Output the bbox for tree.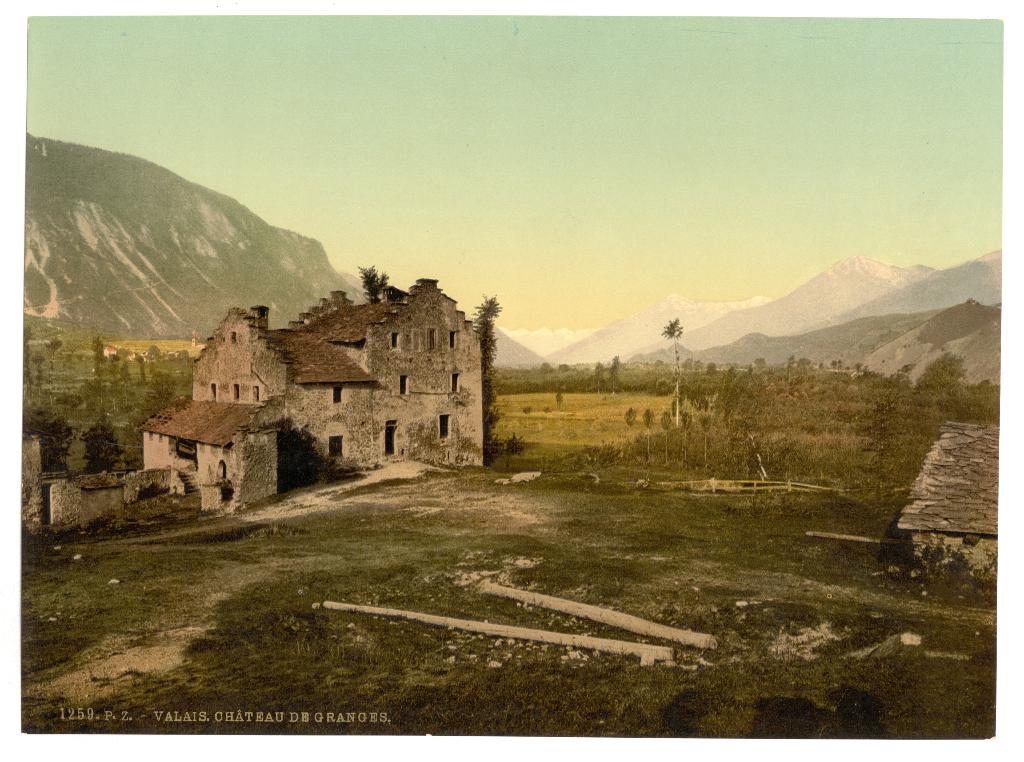
275:426:328:494.
